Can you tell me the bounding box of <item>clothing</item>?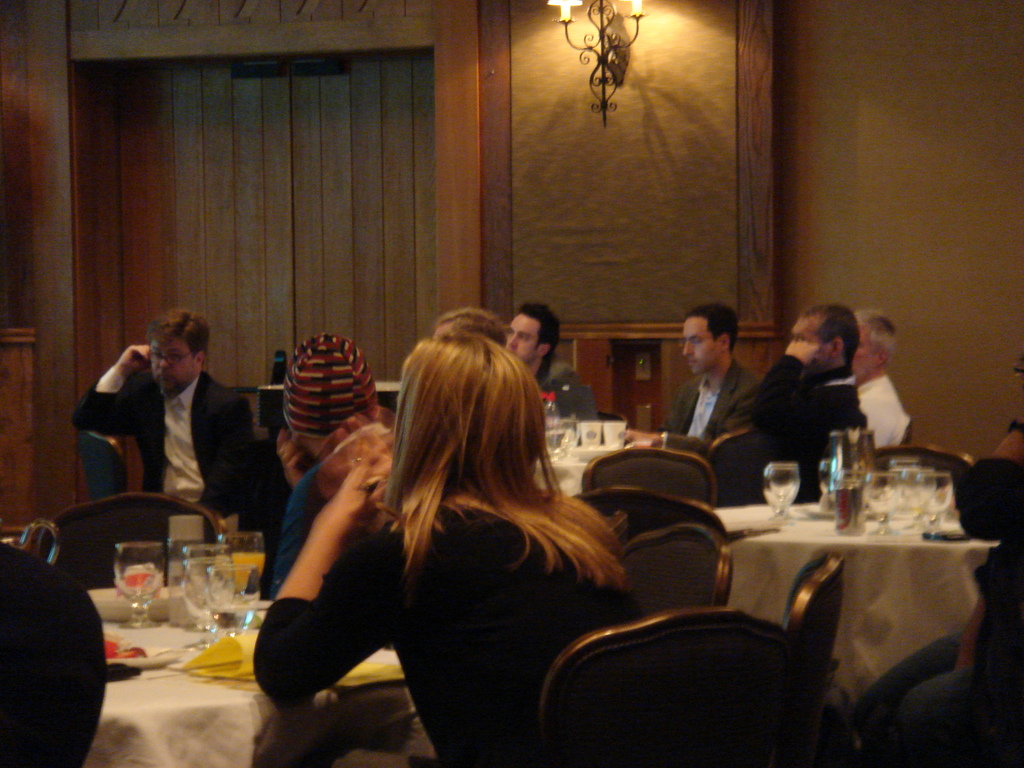
left=529, top=355, right=603, bottom=434.
